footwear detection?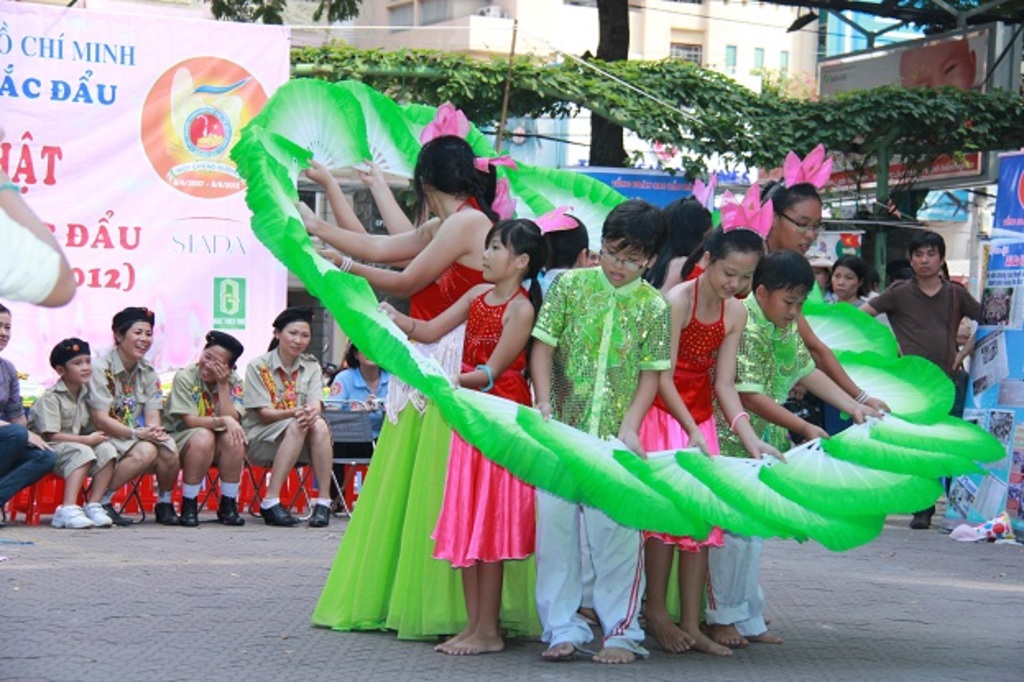
x1=89, y1=505, x2=115, y2=529
